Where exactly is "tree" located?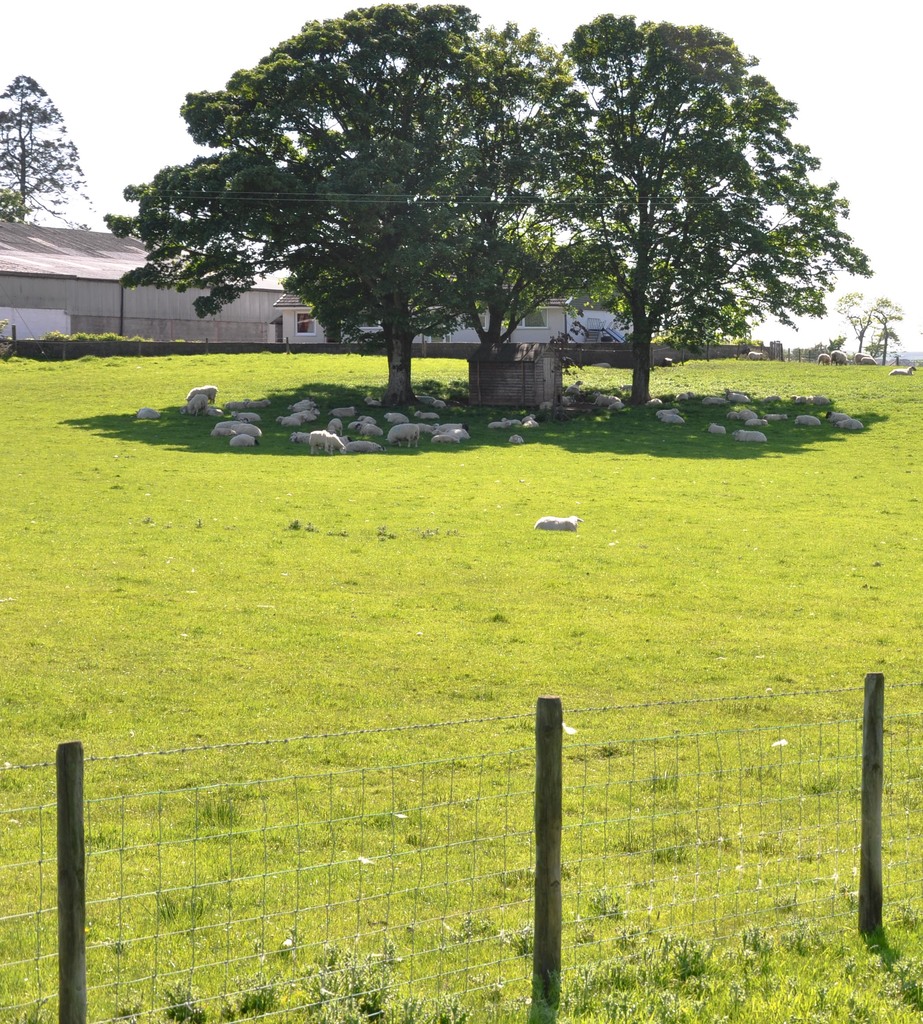
Its bounding box is left=876, top=303, right=897, bottom=350.
